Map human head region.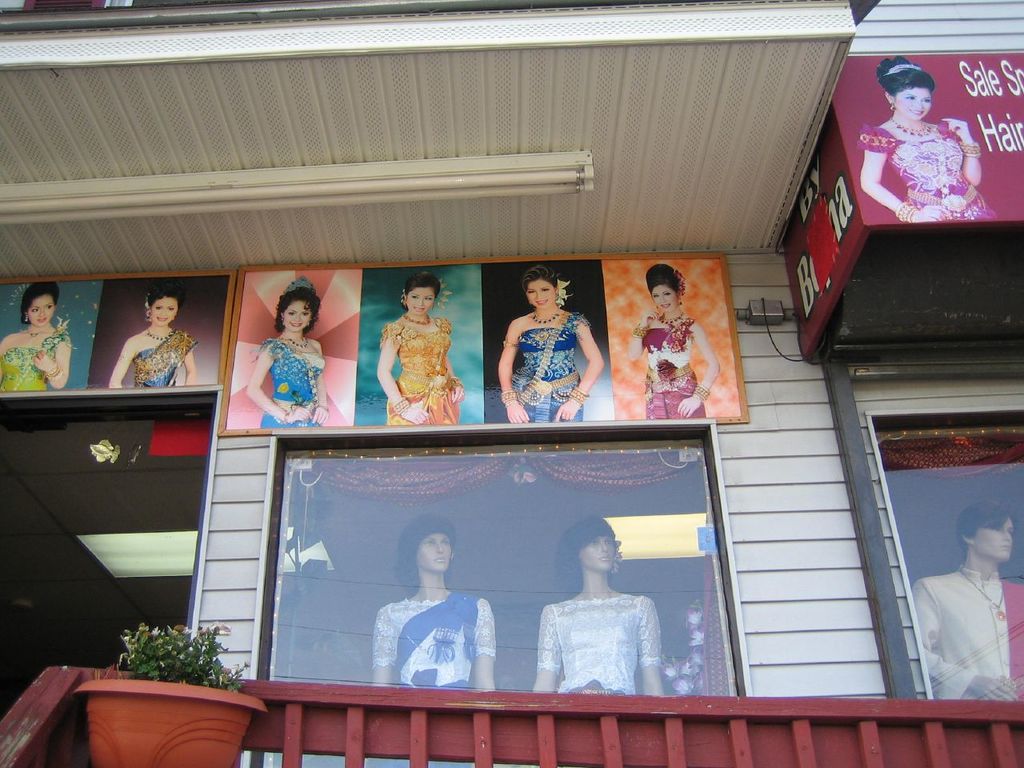
Mapped to BBox(278, 281, 324, 335).
